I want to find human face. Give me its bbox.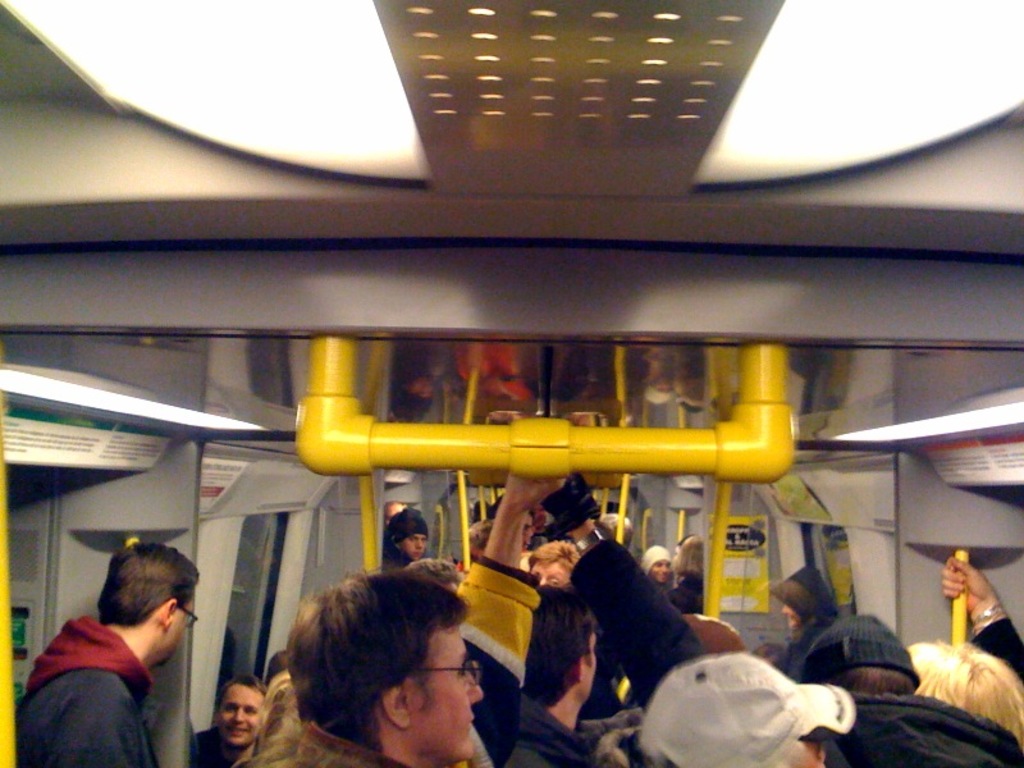
(left=408, top=625, right=483, bottom=759).
